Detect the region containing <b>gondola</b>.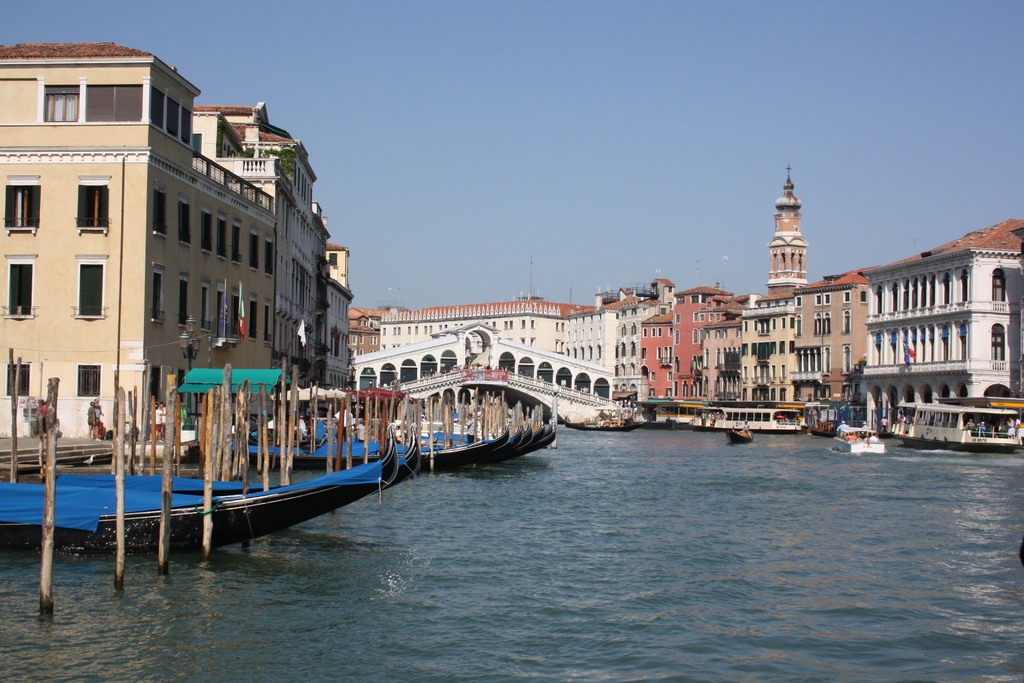
{"left": 28, "top": 414, "right": 418, "bottom": 538}.
